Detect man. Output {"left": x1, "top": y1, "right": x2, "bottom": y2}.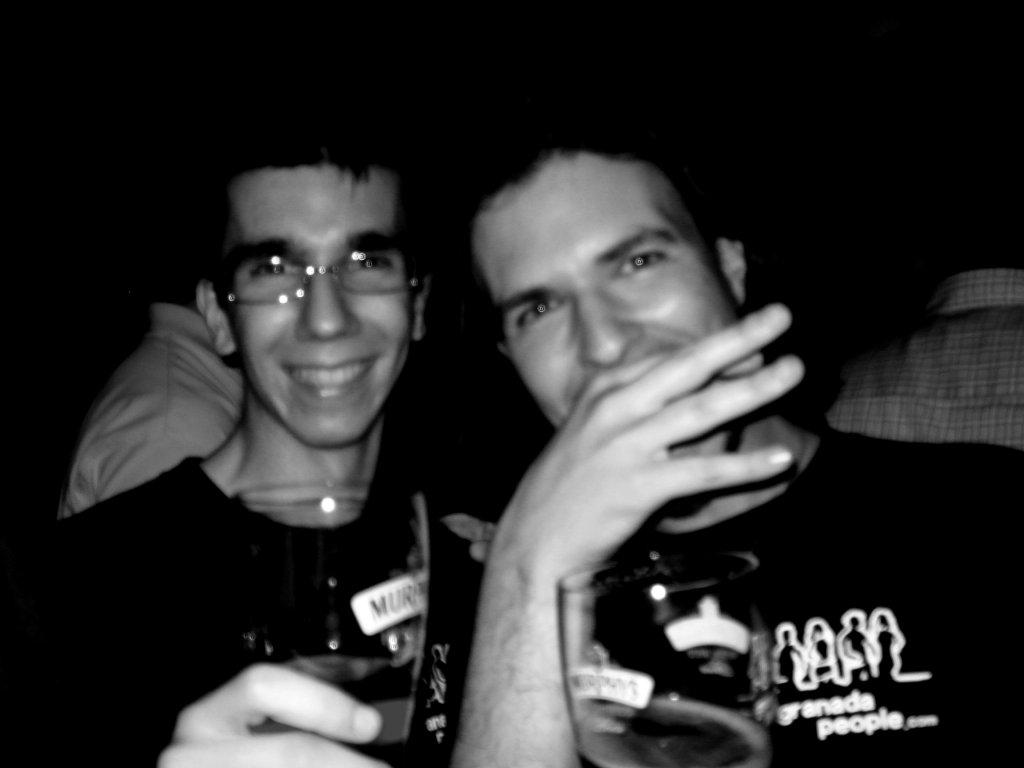
{"left": 451, "top": 123, "right": 1023, "bottom": 767}.
